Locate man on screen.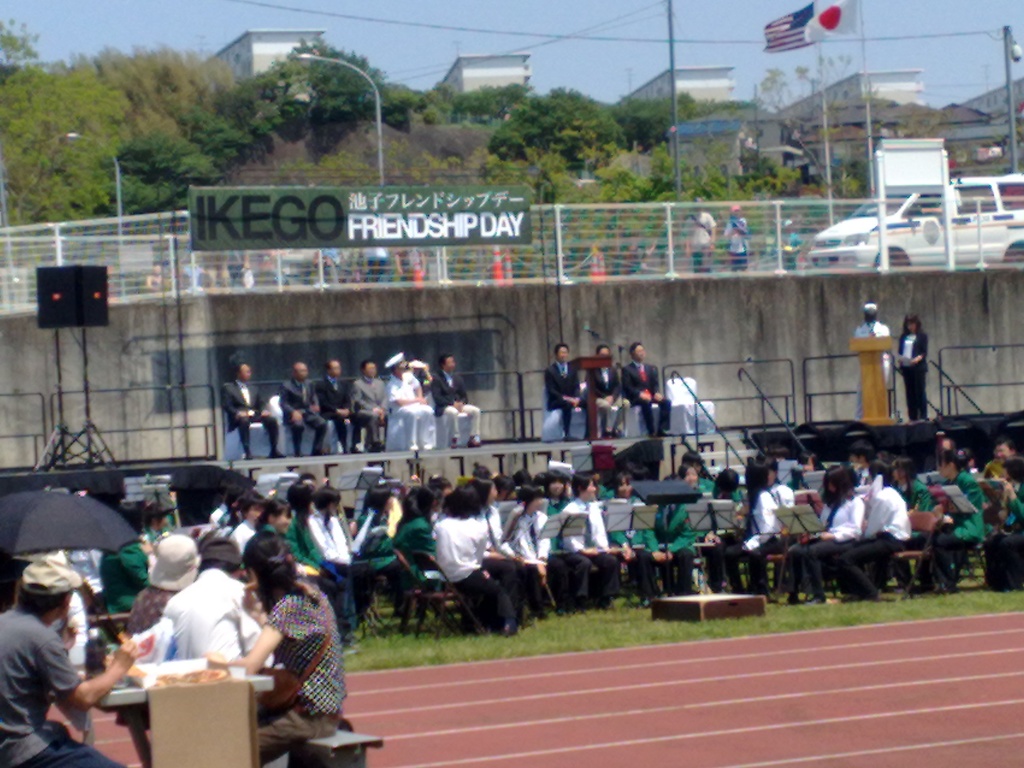
On screen at select_region(0, 559, 138, 767).
